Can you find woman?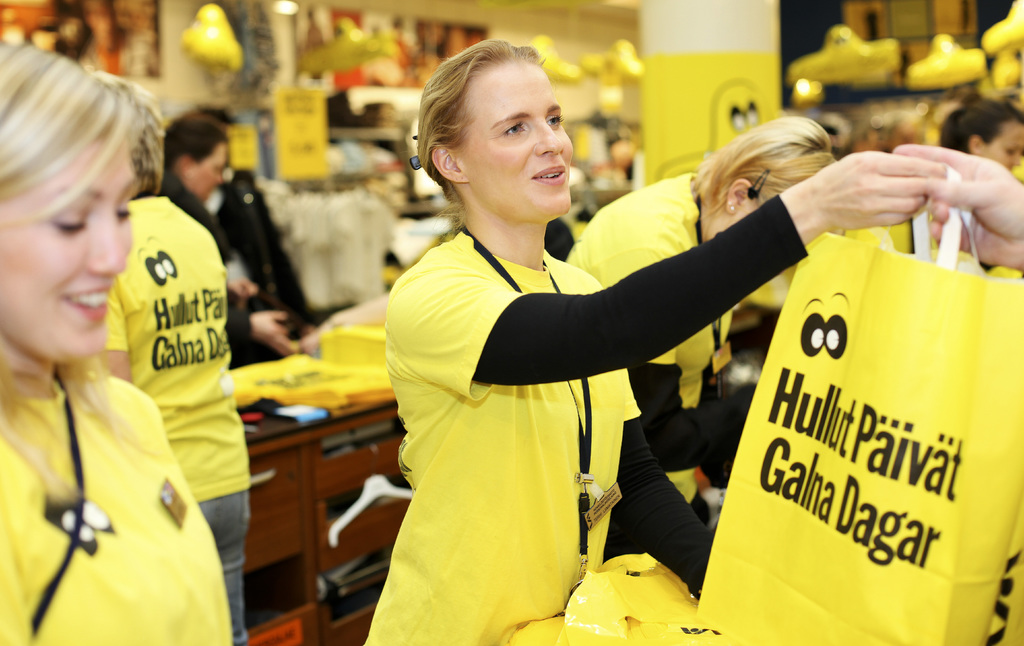
Yes, bounding box: left=929, top=98, right=1023, bottom=172.
